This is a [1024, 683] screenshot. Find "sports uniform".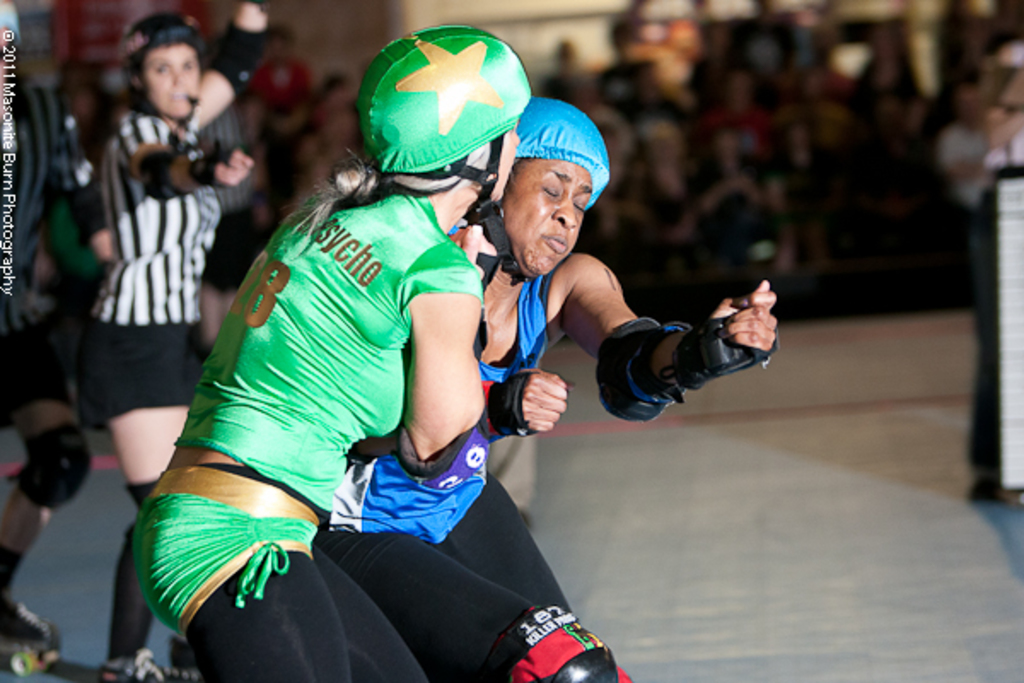
Bounding box: bbox=[346, 229, 645, 681].
